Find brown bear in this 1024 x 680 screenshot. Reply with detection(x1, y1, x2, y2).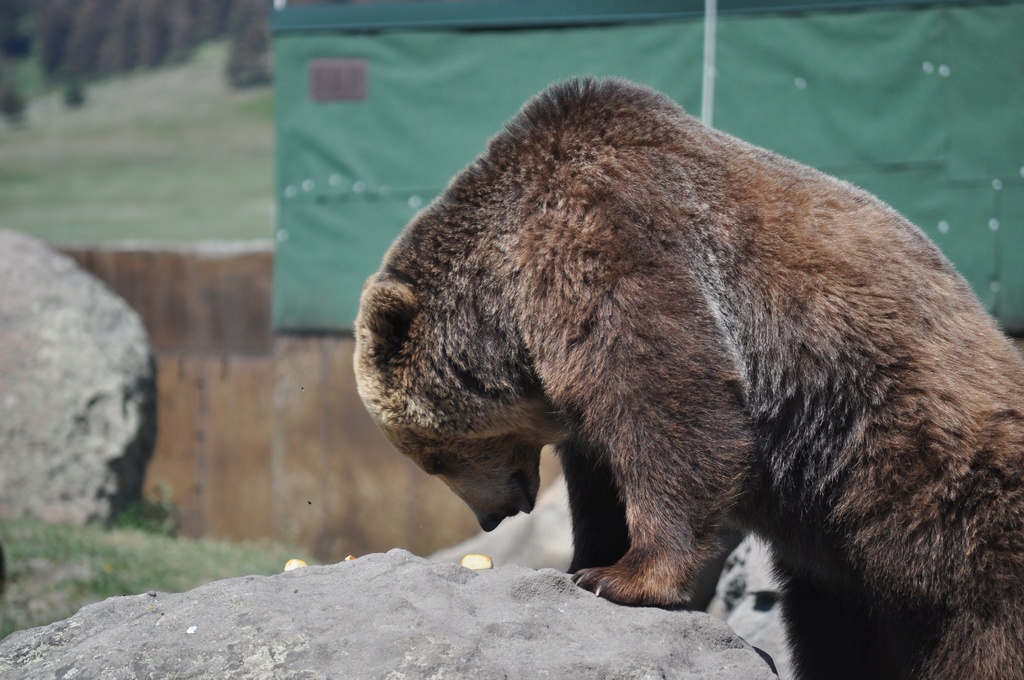
detection(351, 72, 1023, 679).
